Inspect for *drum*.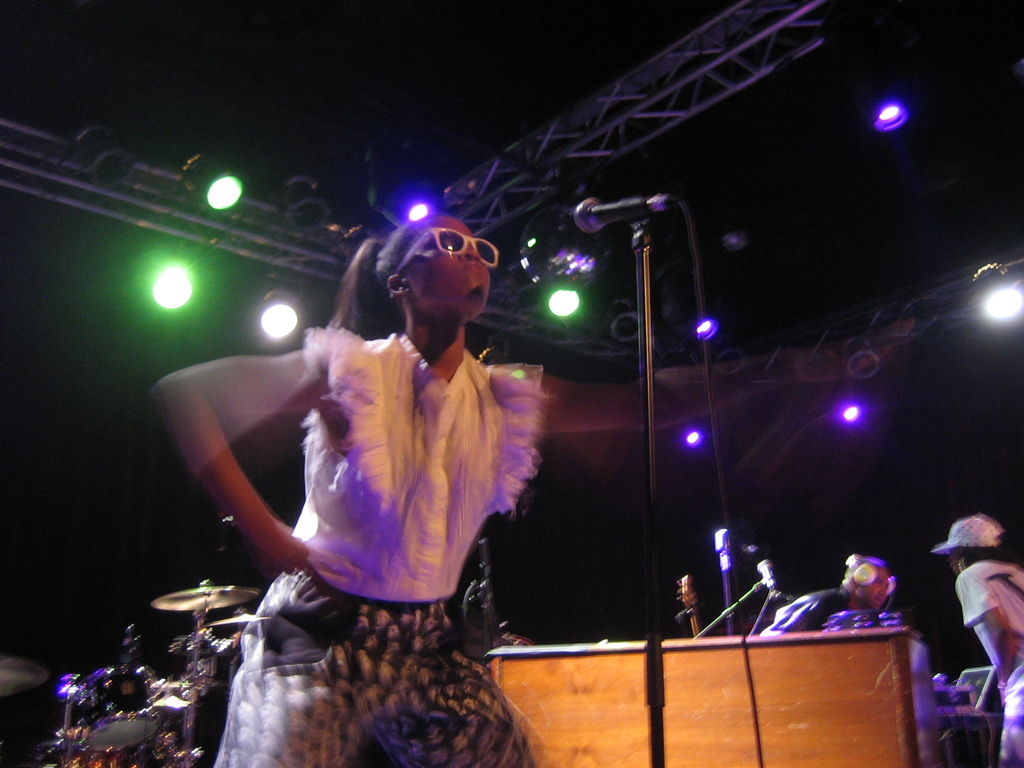
Inspection: bbox=[76, 719, 161, 767].
